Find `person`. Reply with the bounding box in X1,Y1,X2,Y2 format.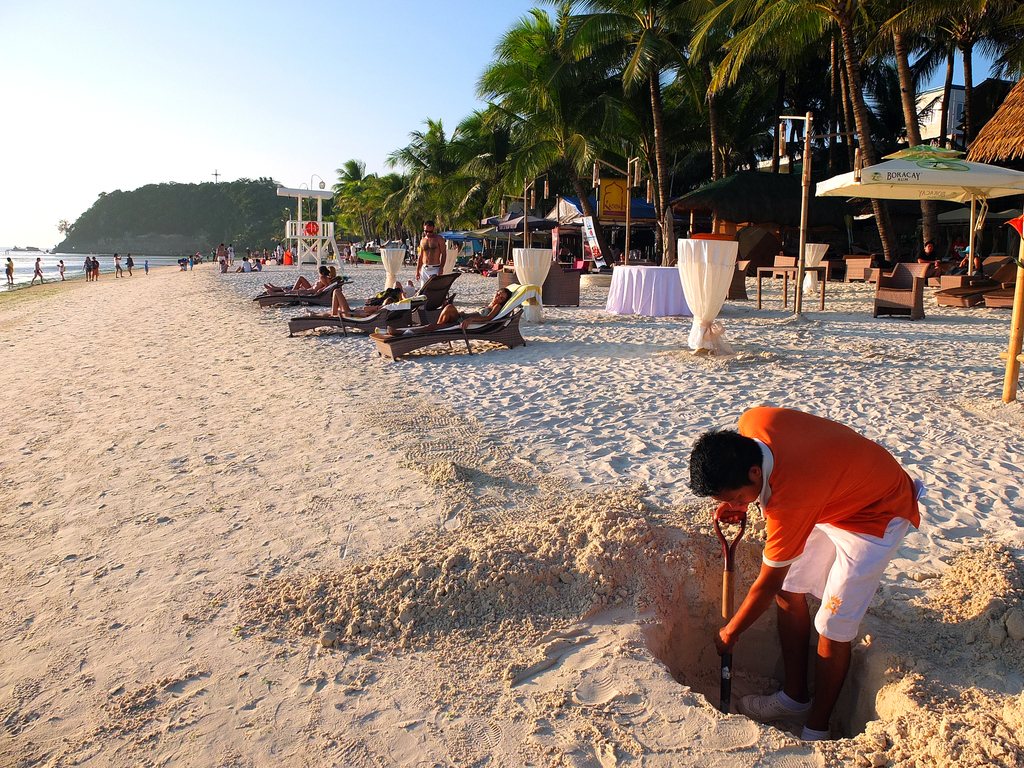
29,257,44,284.
